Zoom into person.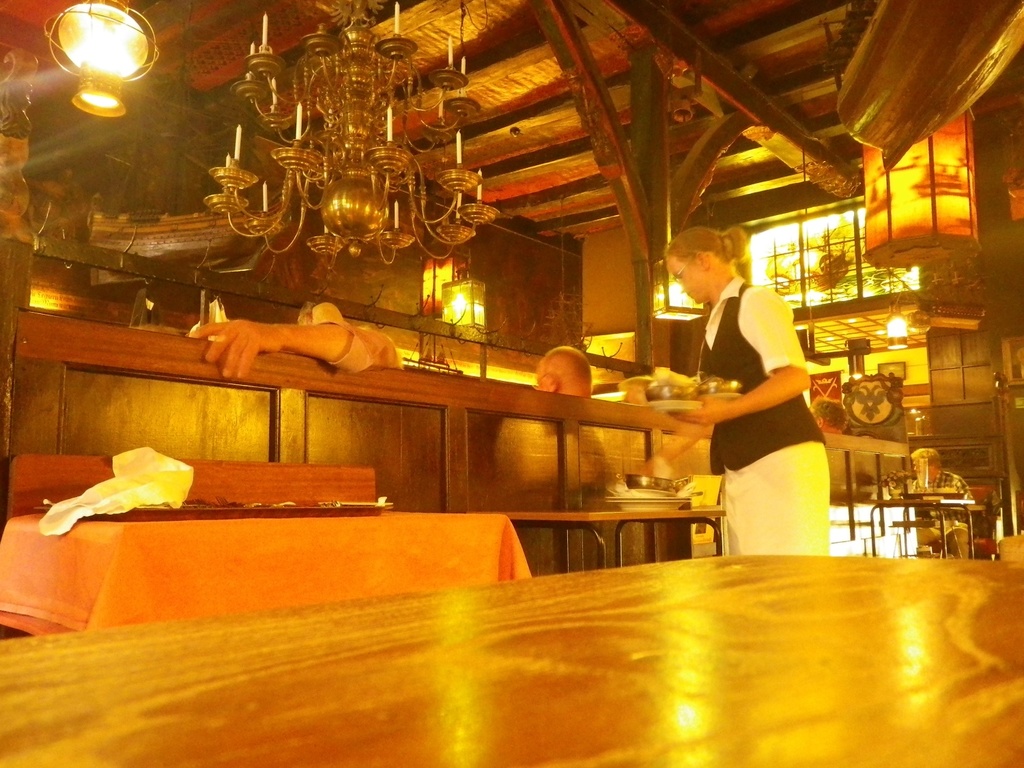
Zoom target: (x1=690, y1=214, x2=838, y2=575).
